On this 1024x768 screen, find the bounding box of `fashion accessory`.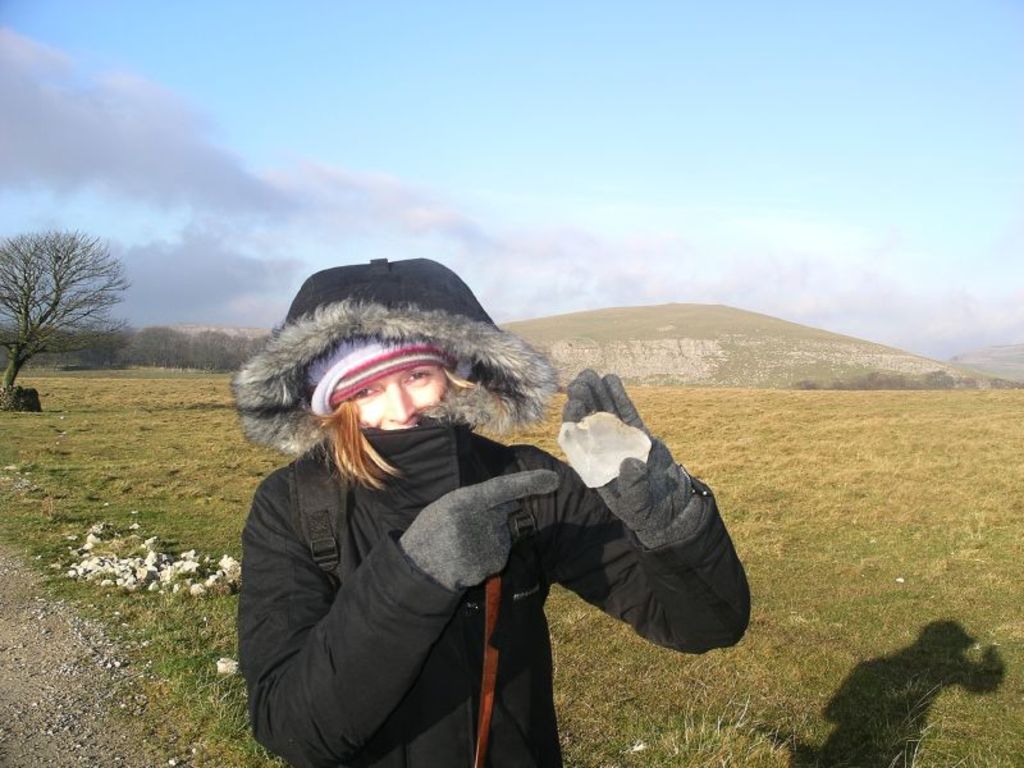
Bounding box: bbox=(303, 334, 454, 413).
